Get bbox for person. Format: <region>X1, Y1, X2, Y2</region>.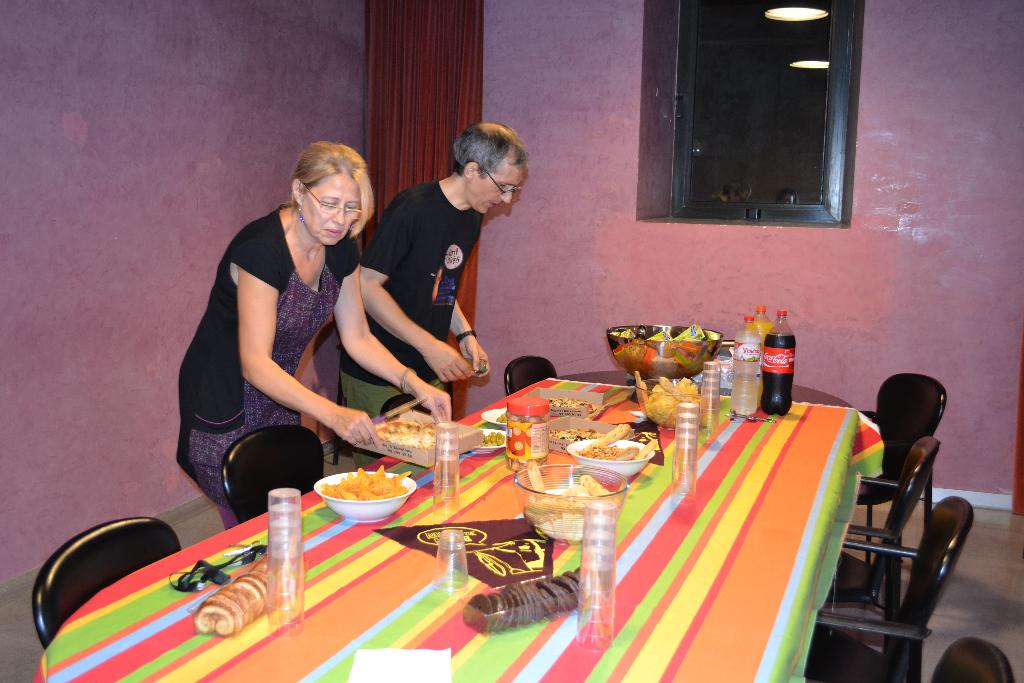
<region>342, 117, 520, 437</region>.
